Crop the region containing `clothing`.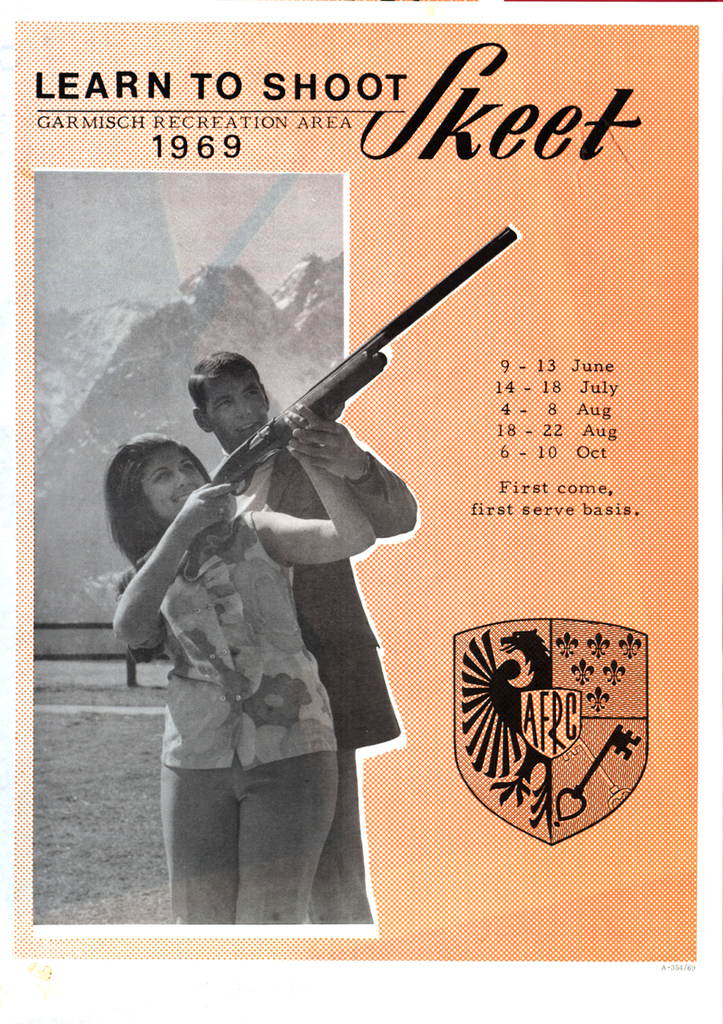
Crop region: [x1=214, y1=412, x2=419, y2=749].
